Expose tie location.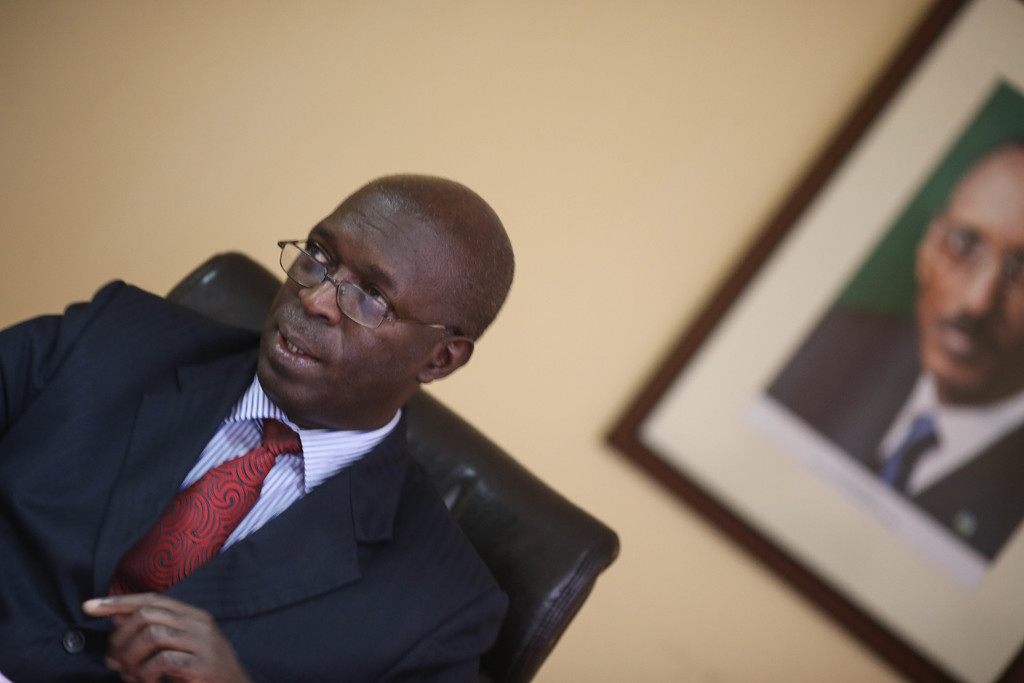
Exposed at pyautogui.locateOnScreen(115, 423, 305, 621).
